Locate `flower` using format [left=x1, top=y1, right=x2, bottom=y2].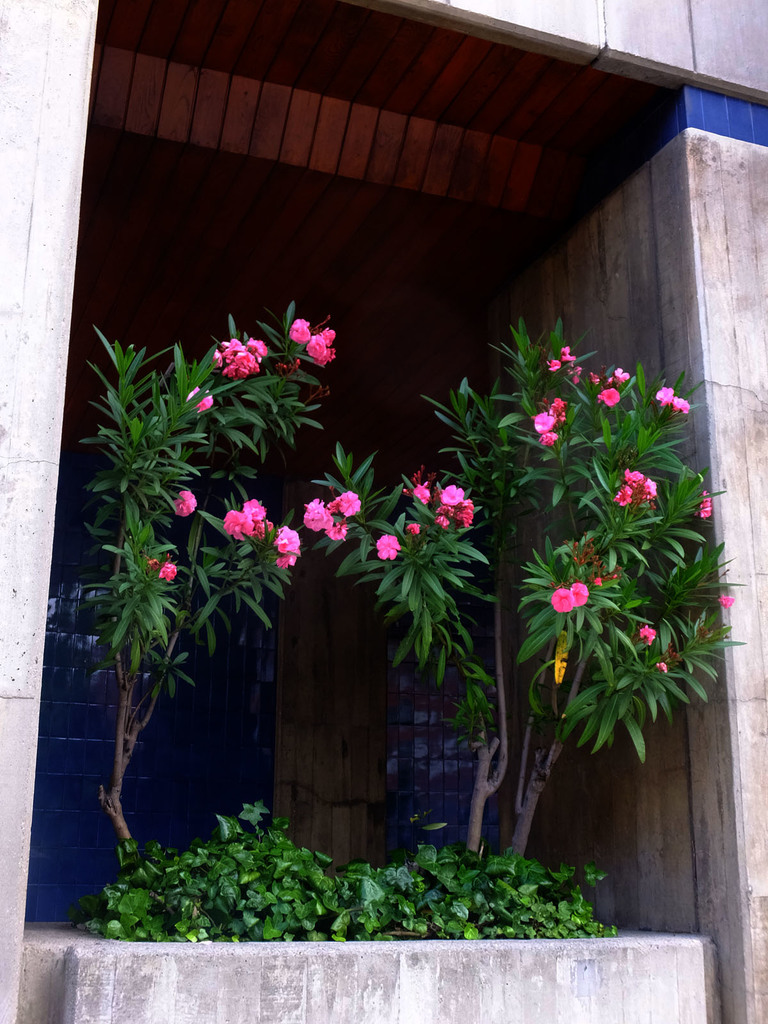
[left=652, top=668, right=671, bottom=669].
